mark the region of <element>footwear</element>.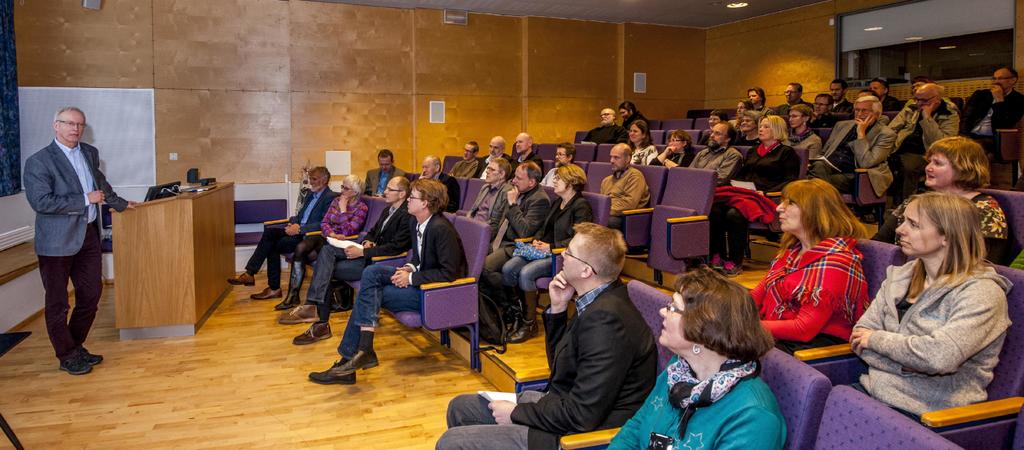
Region: crop(283, 305, 319, 320).
